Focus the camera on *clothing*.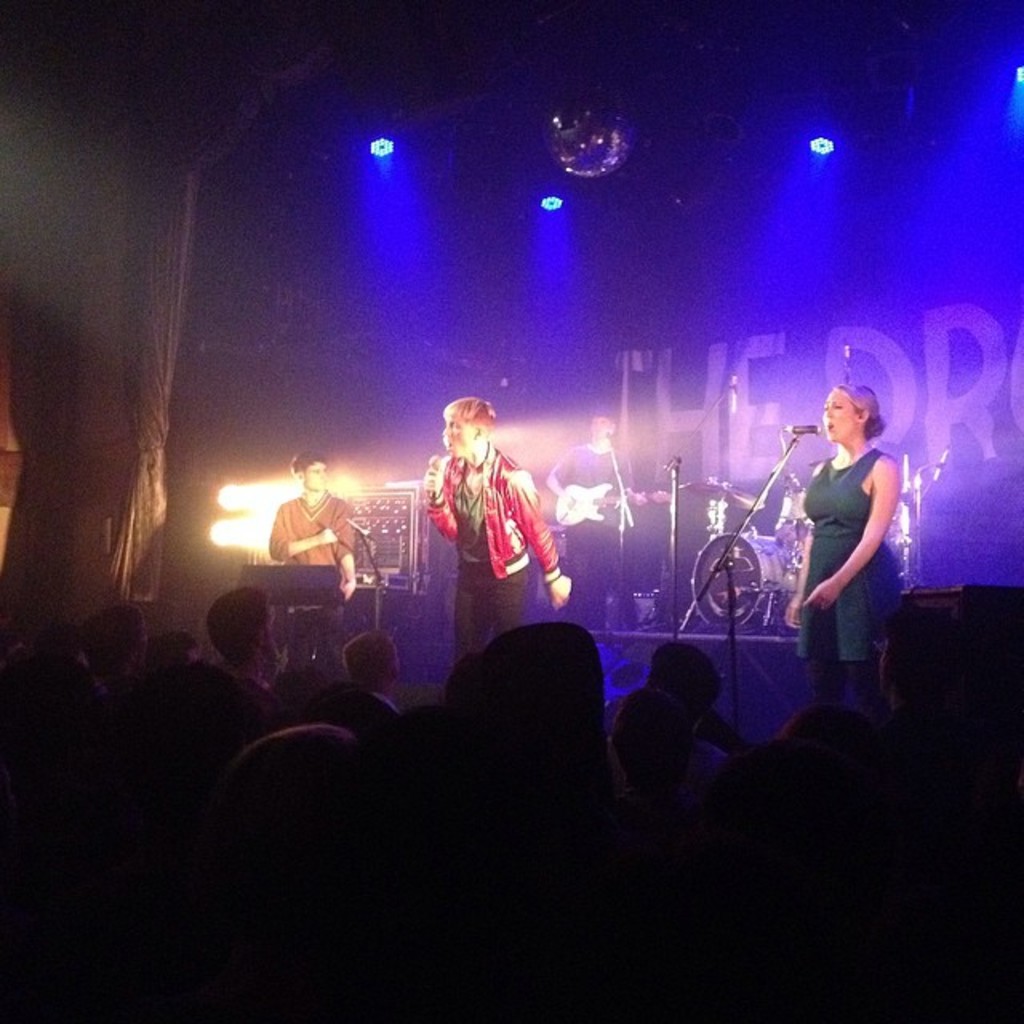
Focus region: {"x1": 794, "y1": 446, "x2": 902, "y2": 717}.
